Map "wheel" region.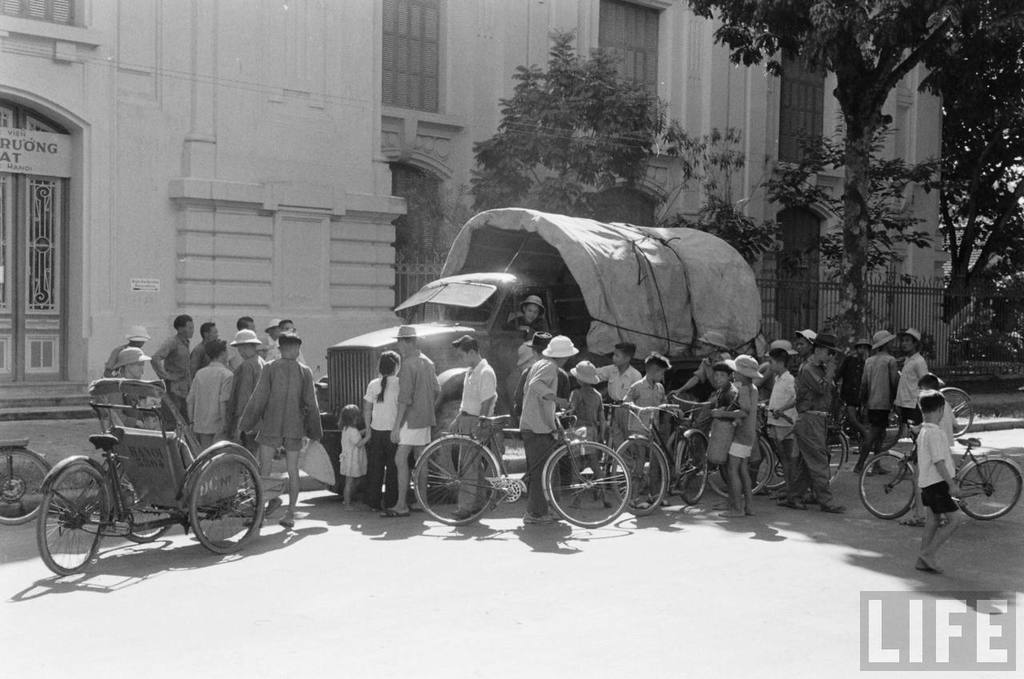
Mapped to bbox=[718, 424, 786, 503].
